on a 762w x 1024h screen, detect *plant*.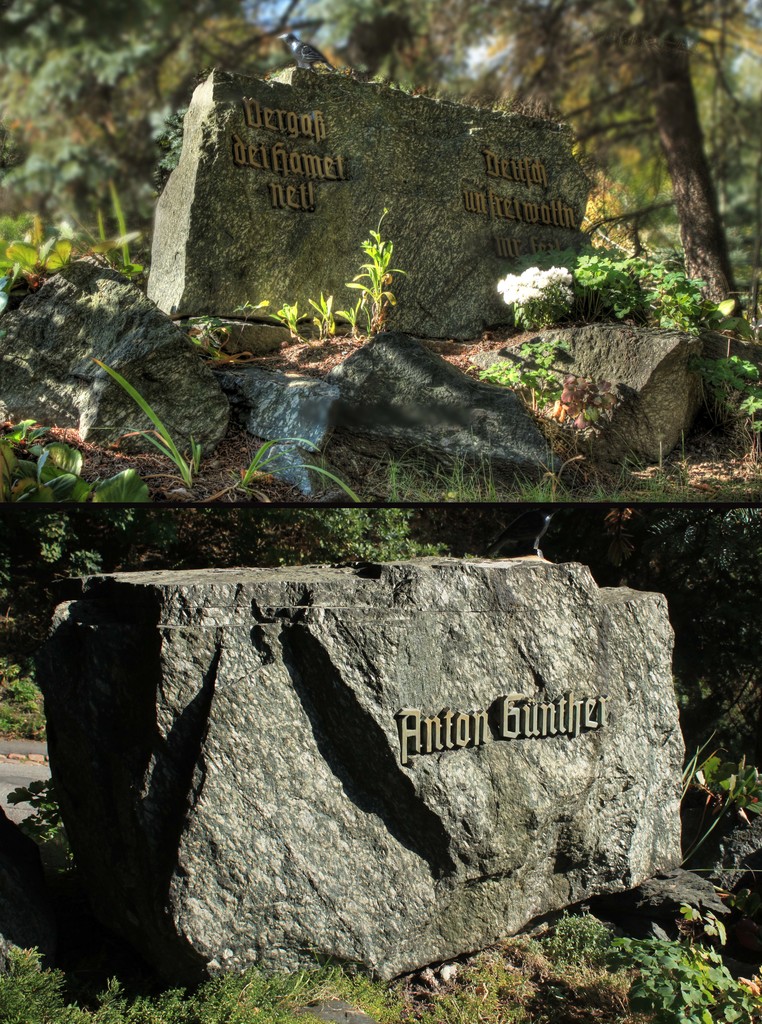
x1=270 y1=296 x2=311 y2=343.
